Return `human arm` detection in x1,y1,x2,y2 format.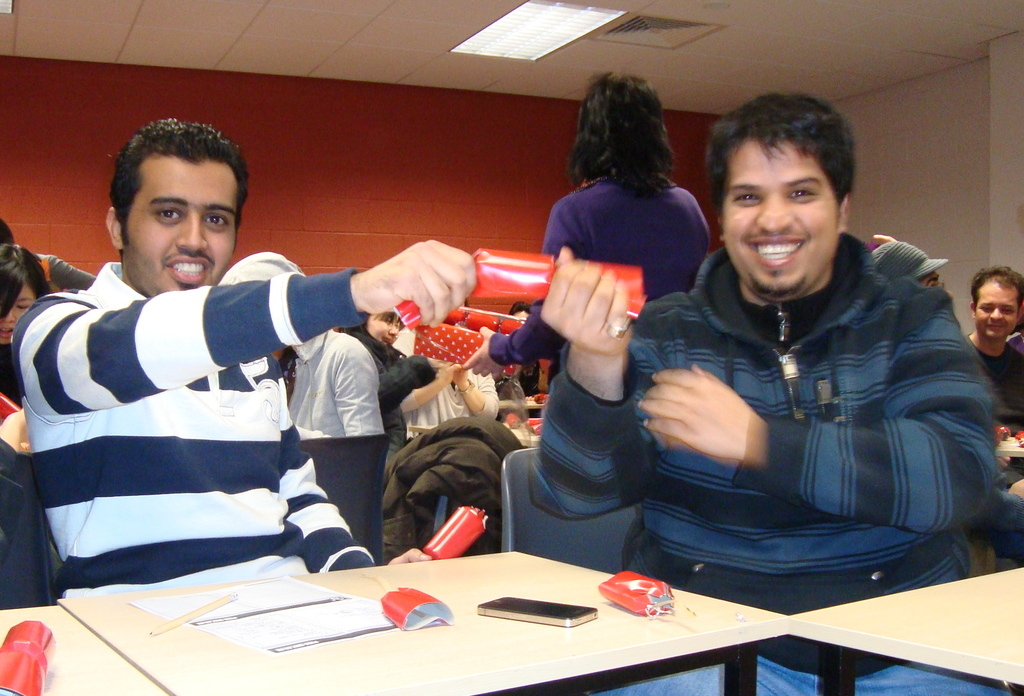
526,241,665,521.
